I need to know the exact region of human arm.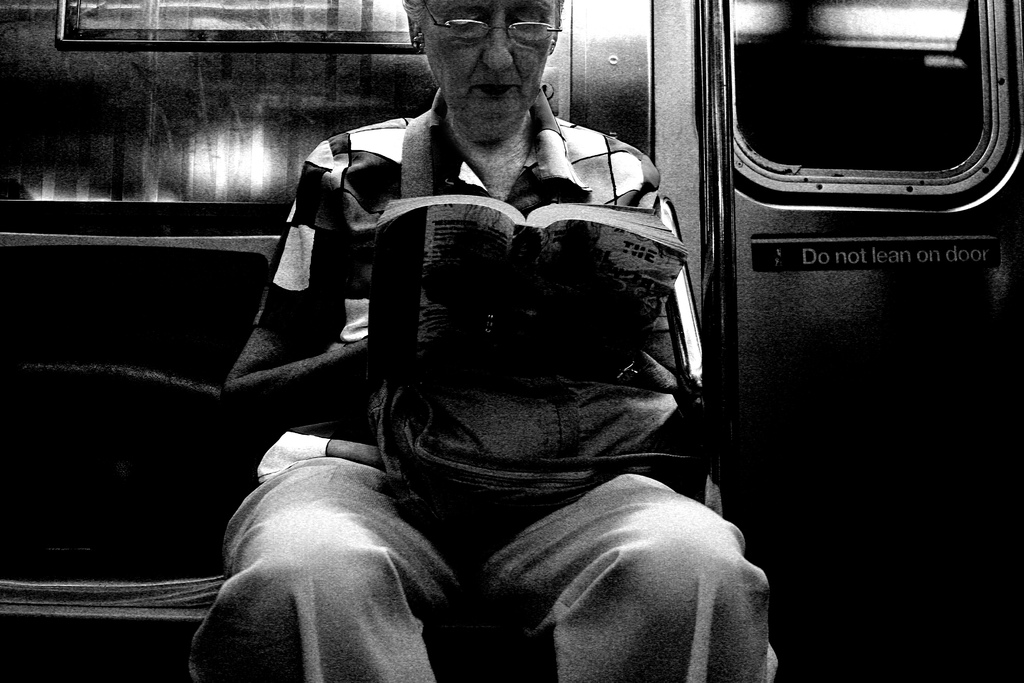
Region: Rect(237, 234, 372, 445).
